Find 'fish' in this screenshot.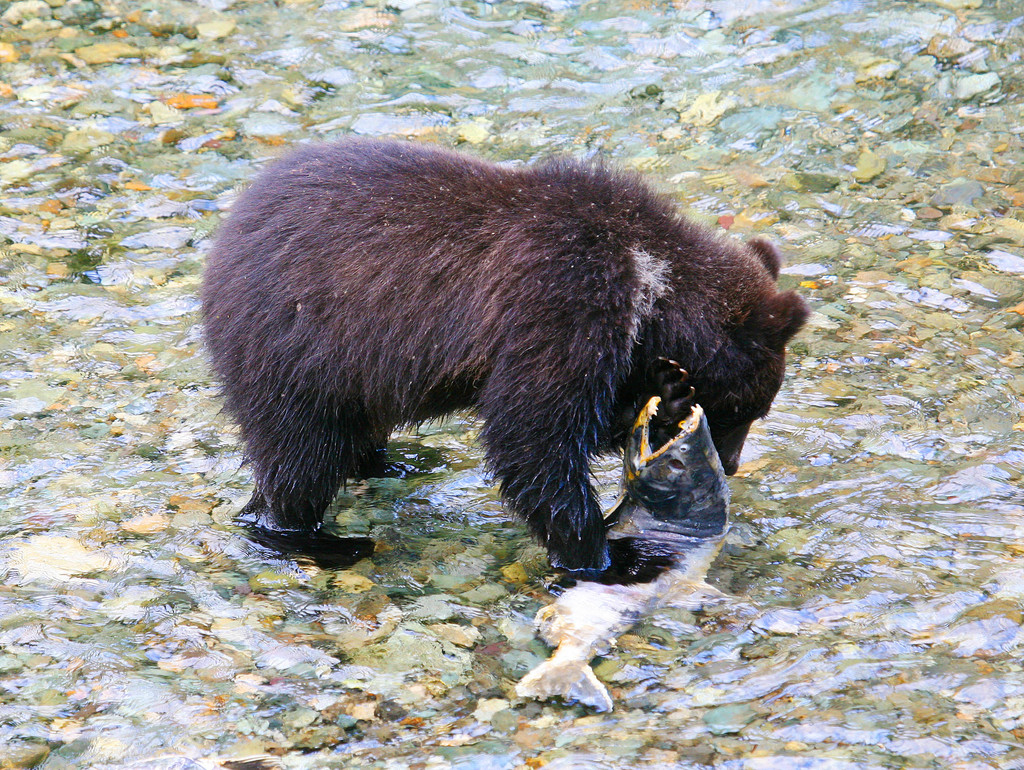
The bounding box for 'fish' is crop(511, 396, 728, 712).
